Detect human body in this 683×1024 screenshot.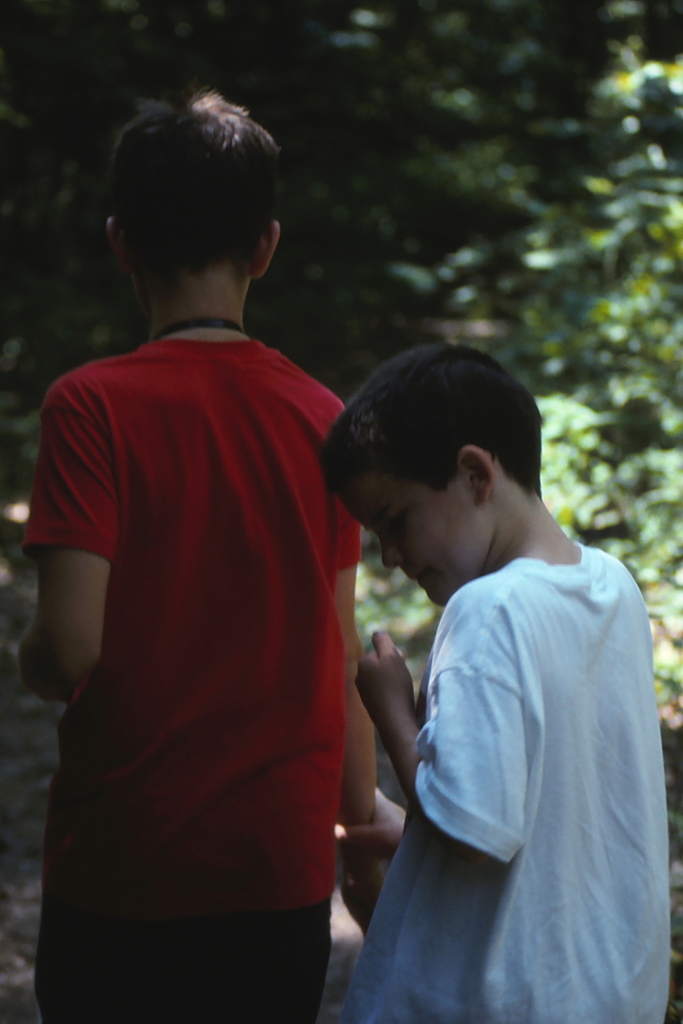
Detection: x1=31 y1=35 x2=405 y2=1023.
